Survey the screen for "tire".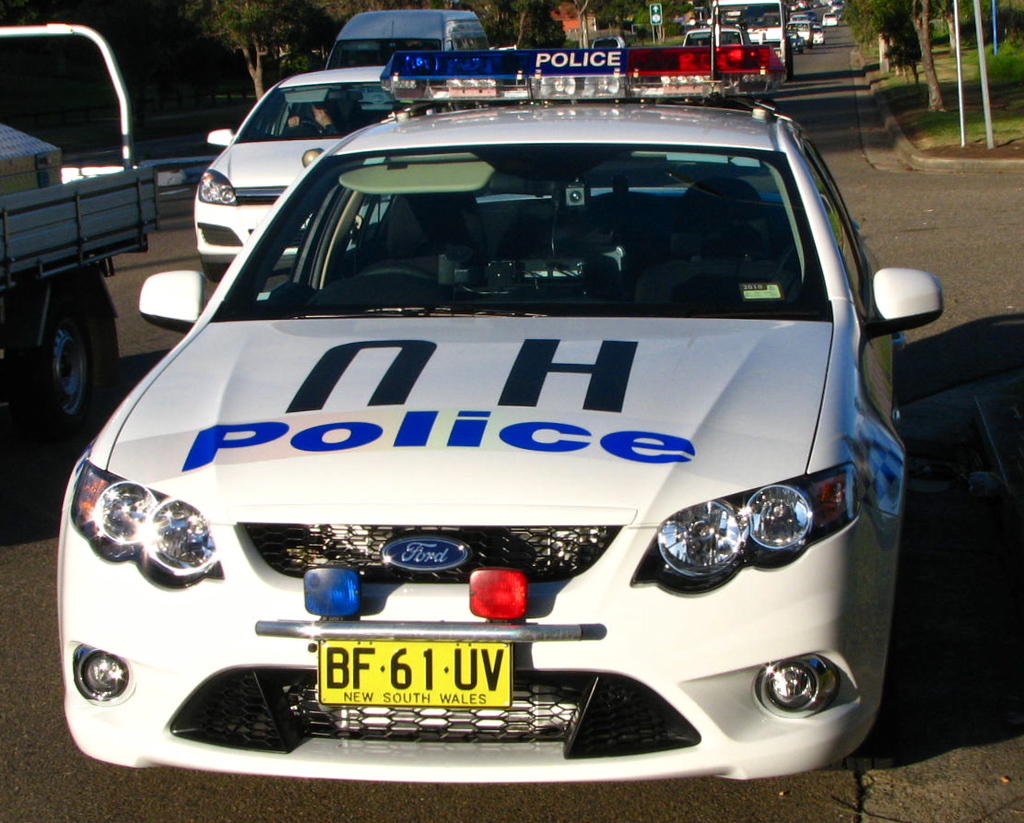
Survey found: rect(778, 44, 793, 76).
